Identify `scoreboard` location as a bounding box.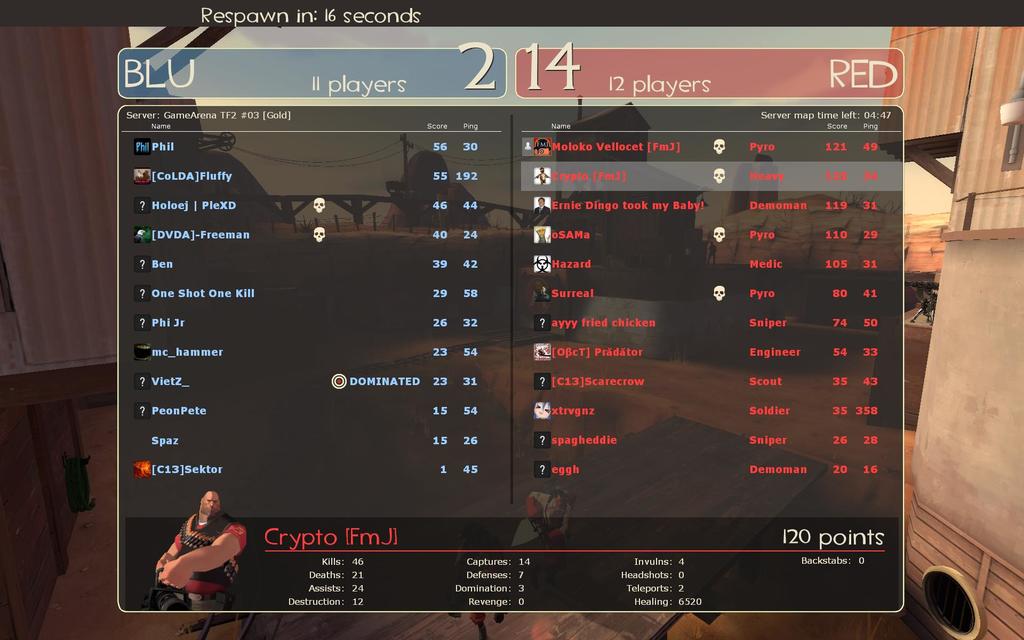
select_region(103, 63, 924, 603).
